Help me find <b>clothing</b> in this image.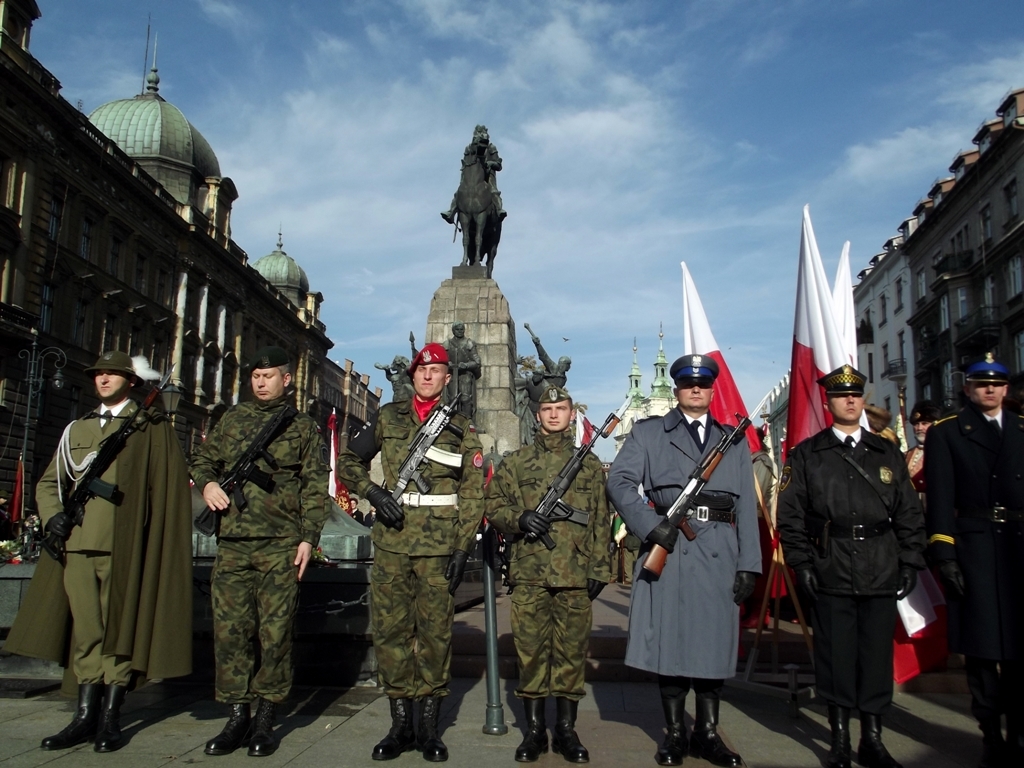
Found it: 0/394/196/688.
